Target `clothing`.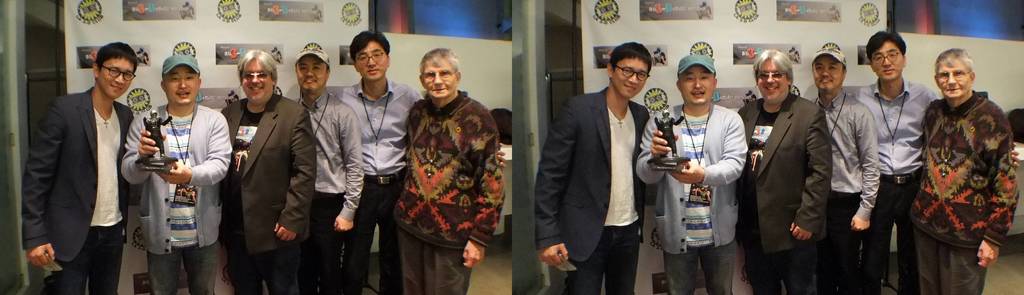
Target region: crop(22, 80, 134, 294).
